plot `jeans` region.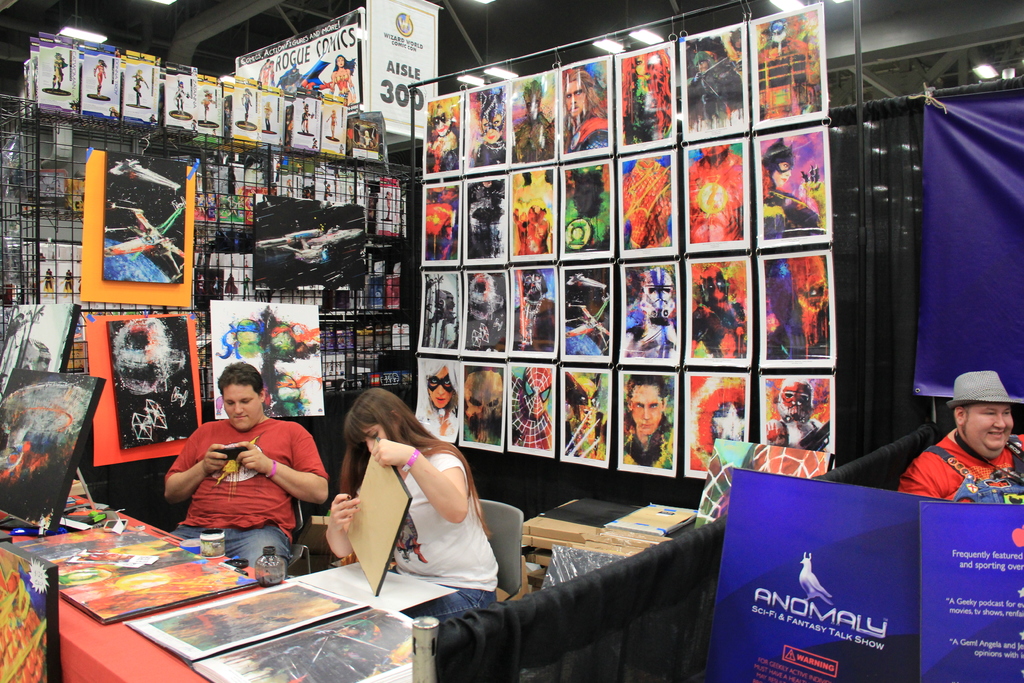
Plotted at (403, 586, 500, 627).
